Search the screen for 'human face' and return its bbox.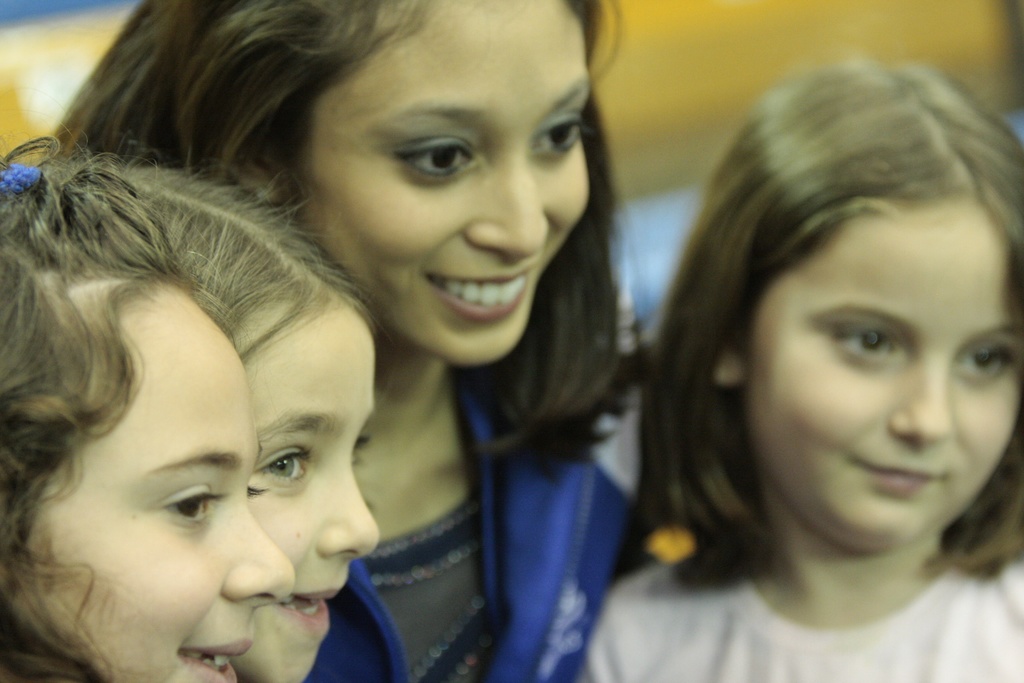
Found: pyautogui.locateOnScreen(17, 288, 292, 682).
